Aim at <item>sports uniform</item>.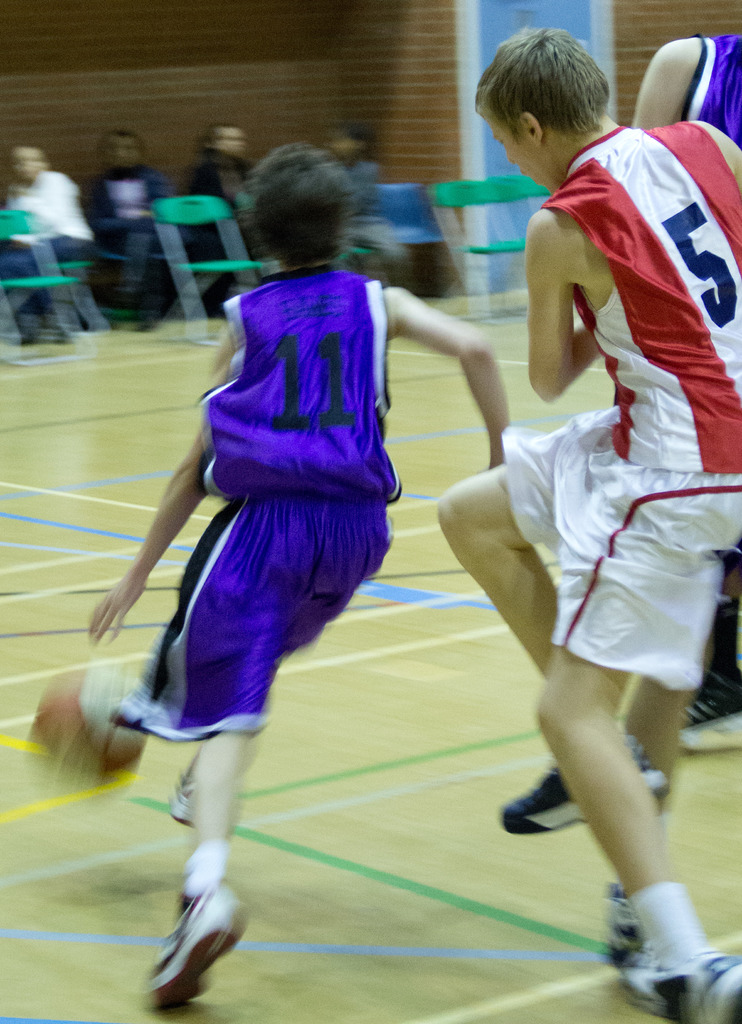
Aimed at rect(91, 274, 427, 731).
